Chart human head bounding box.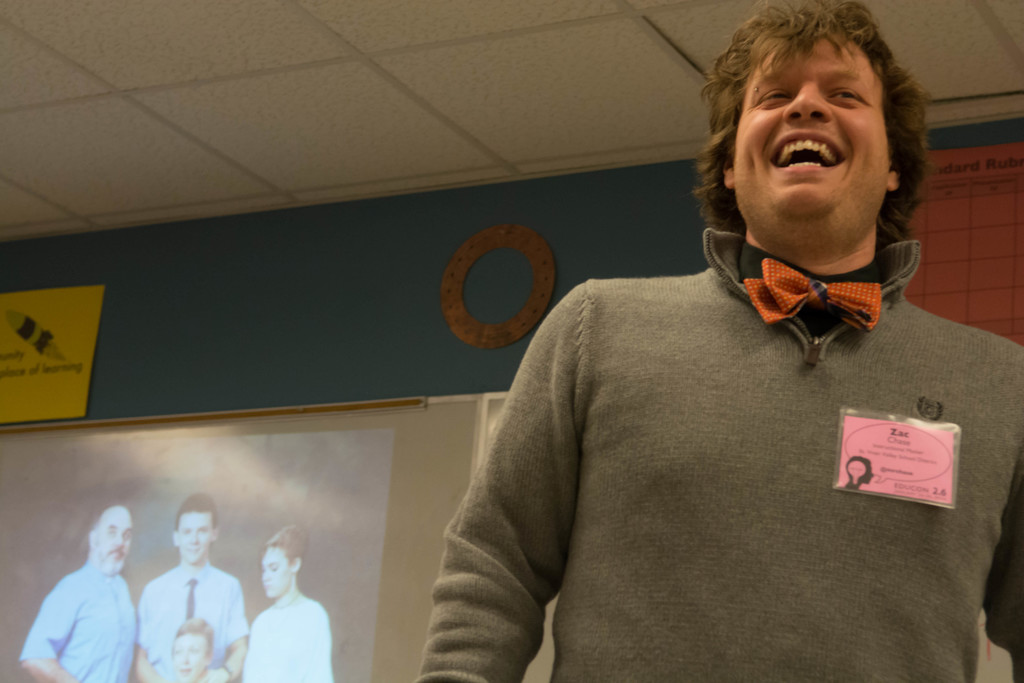
Charted: Rect(845, 457, 871, 483).
